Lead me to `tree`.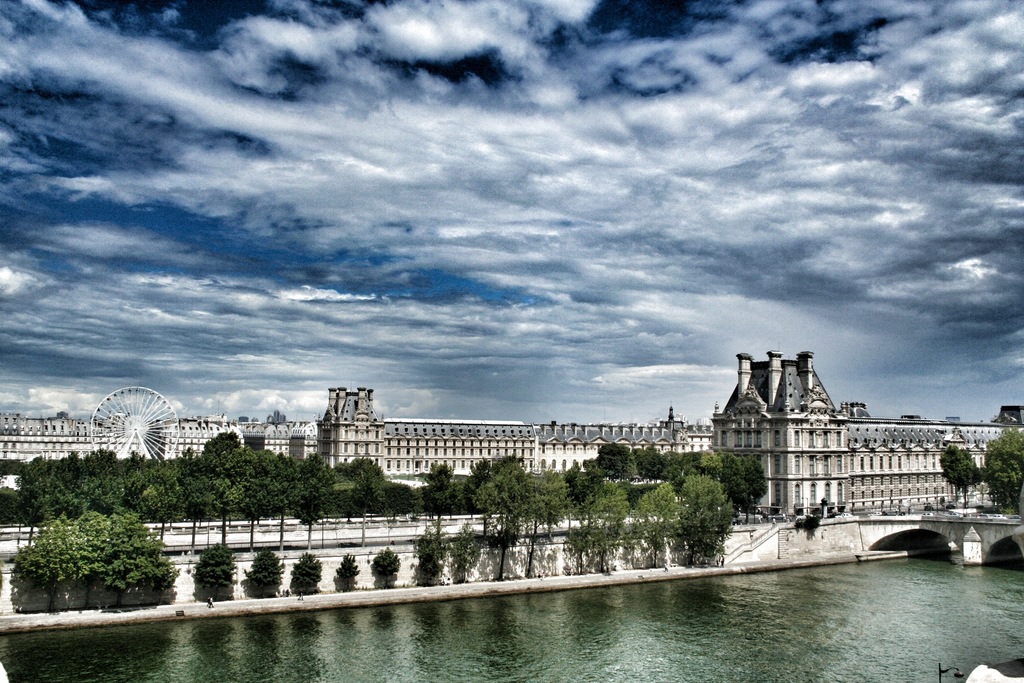
Lead to BBox(331, 548, 352, 594).
